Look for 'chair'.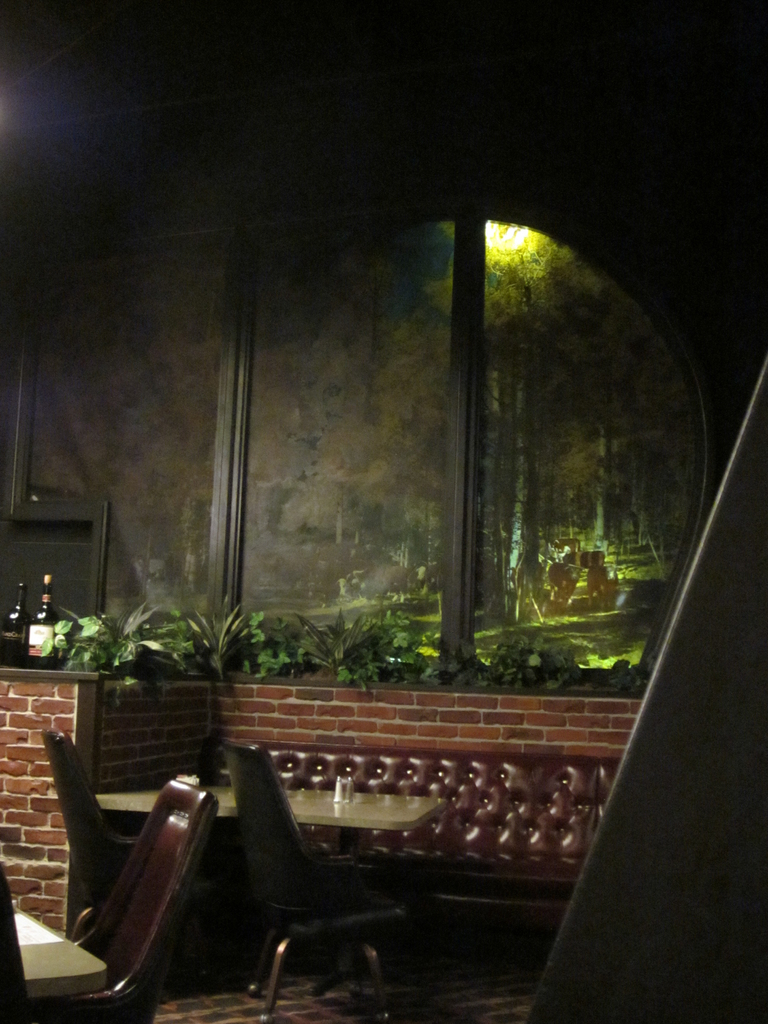
Found: 0:863:35:1023.
